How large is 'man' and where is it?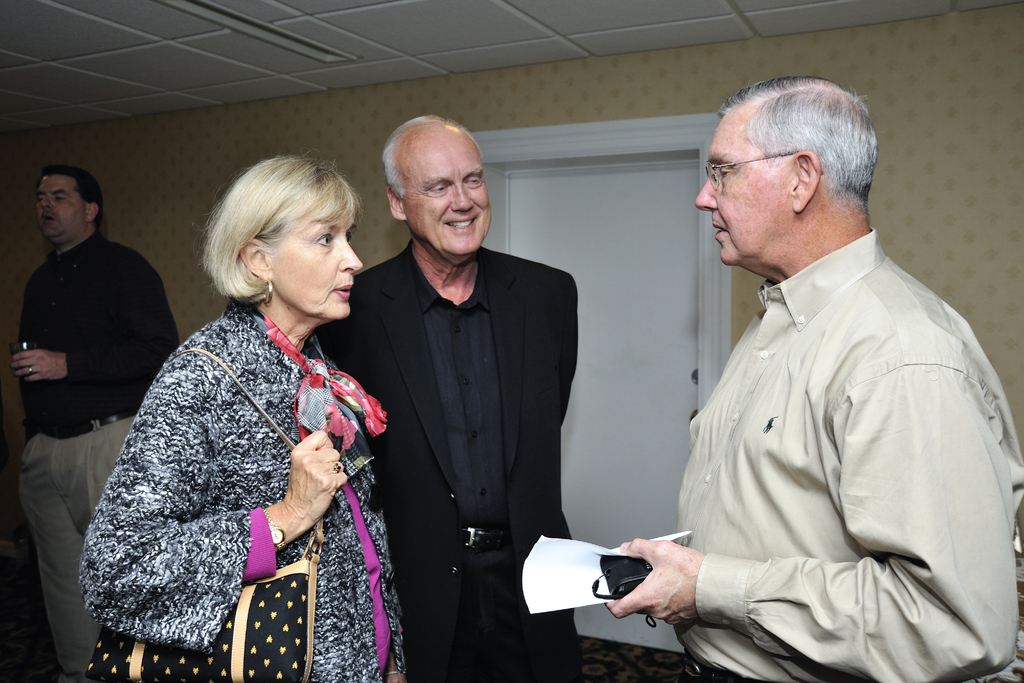
Bounding box: x1=599, y1=76, x2=1023, y2=682.
